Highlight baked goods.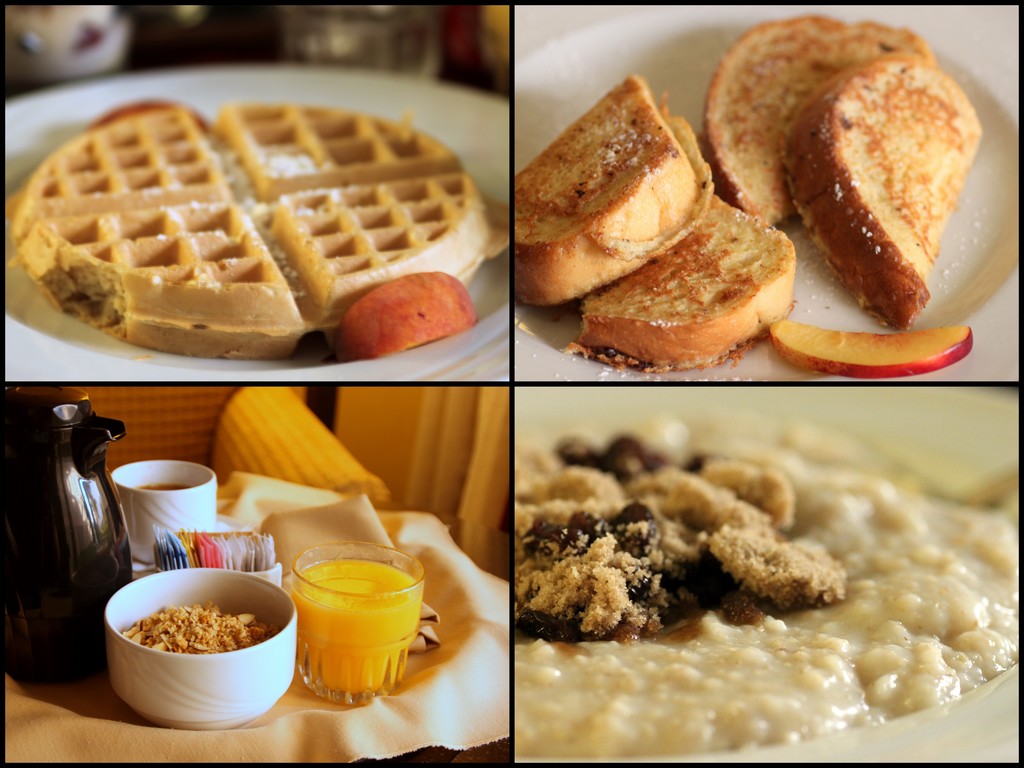
Highlighted region: detection(9, 105, 505, 360).
